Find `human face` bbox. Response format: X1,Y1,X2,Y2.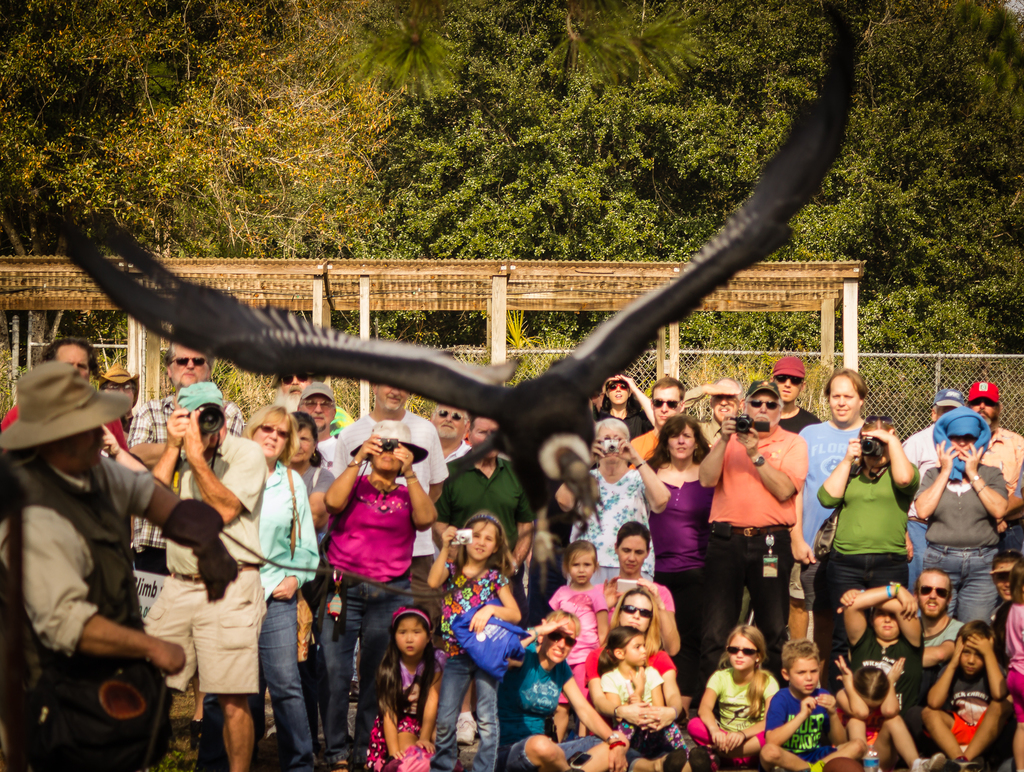
961,647,984,675.
